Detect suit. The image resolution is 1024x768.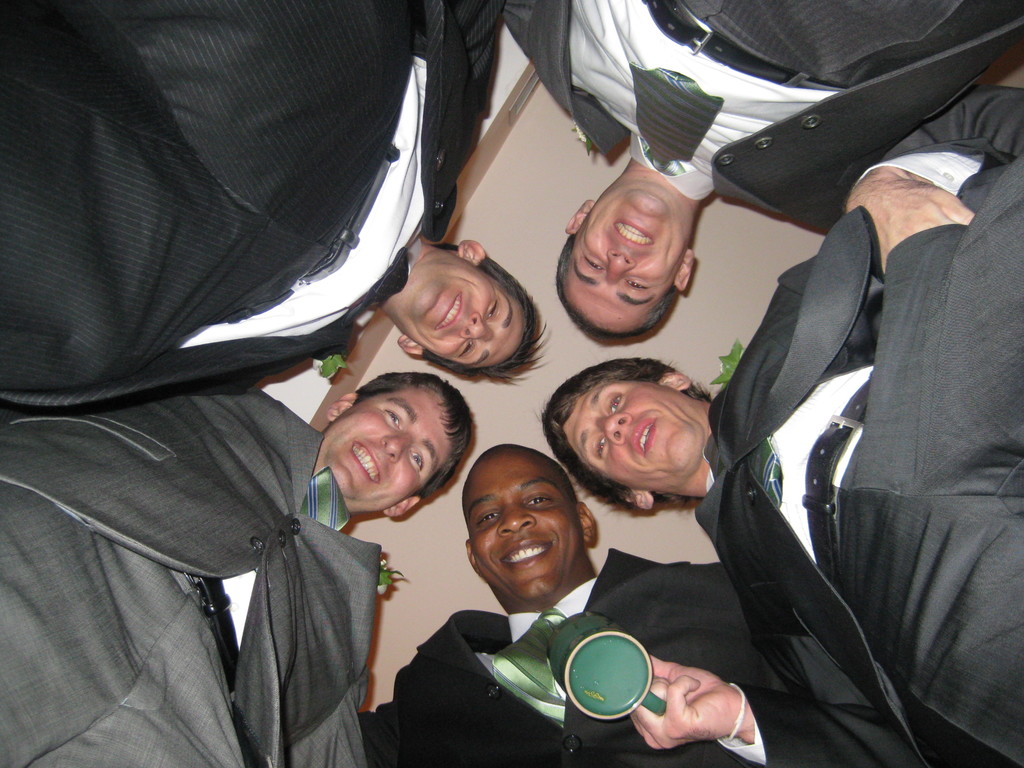
bbox=(0, 0, 504, 423).
